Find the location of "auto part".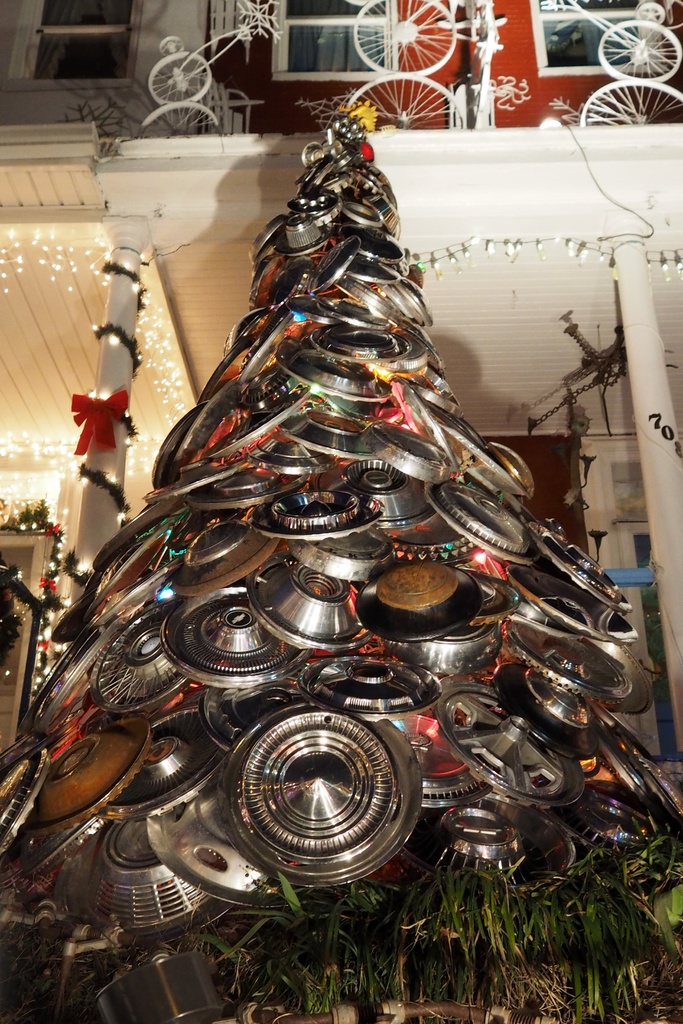
Location: 189:666:304:750.
